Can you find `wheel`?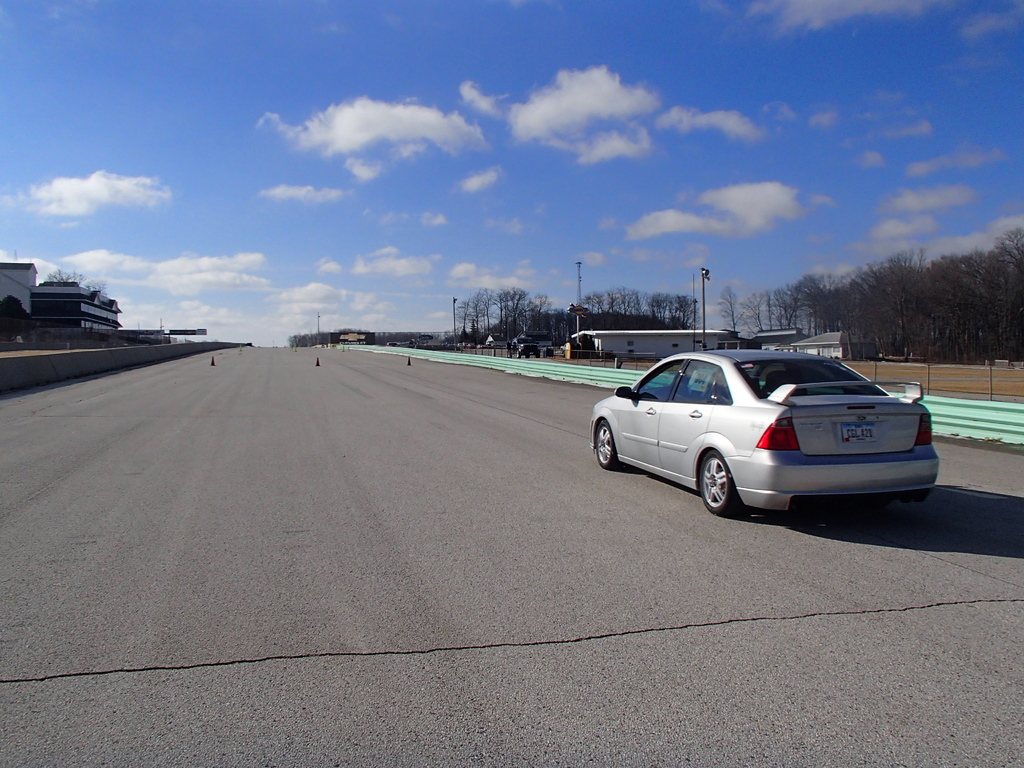
Yes, bounding box: (left=592, top=420, right=620, bottom=470).
